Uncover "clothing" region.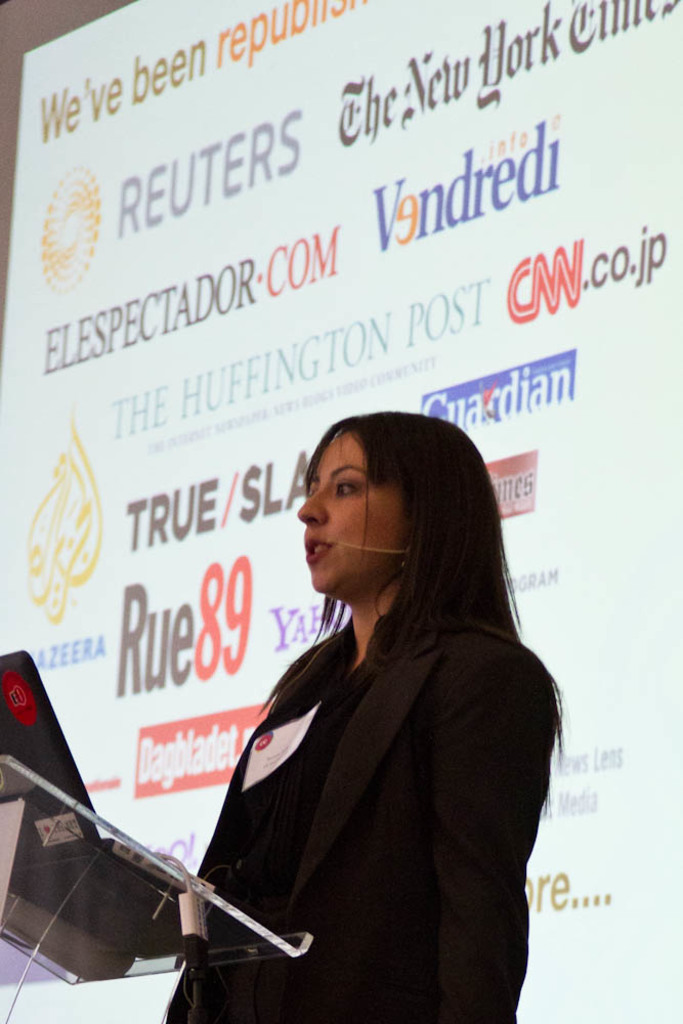
Uncovered: (159, 553, 545, 1008).
